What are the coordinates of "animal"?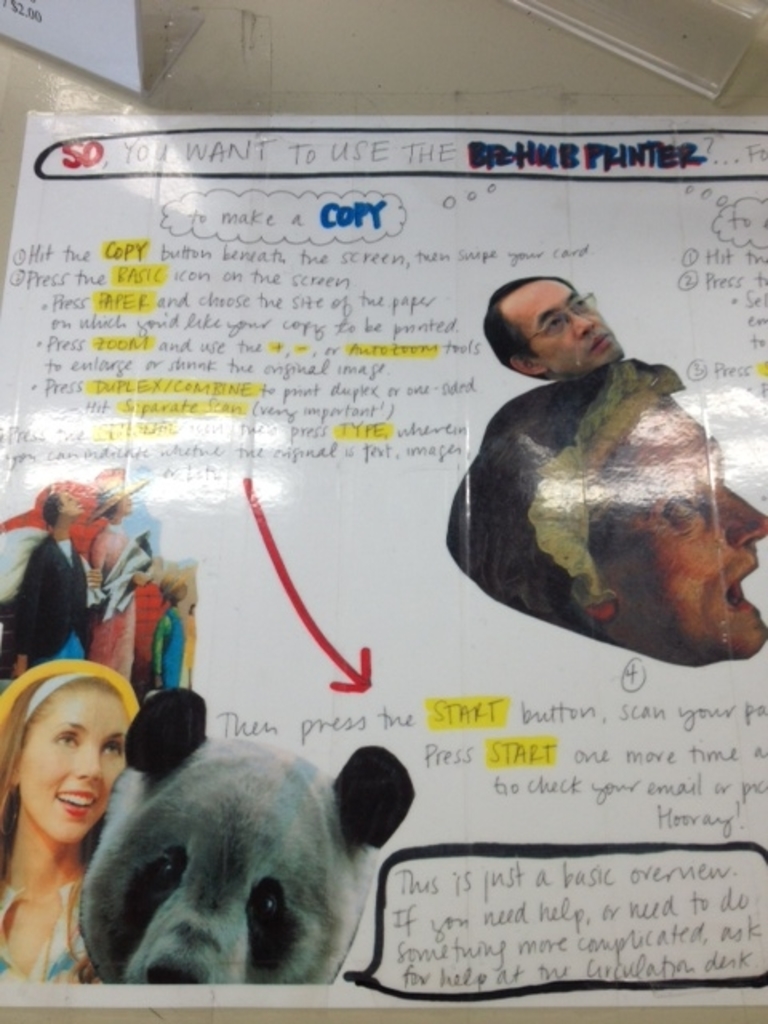
(74,691,416,989).
